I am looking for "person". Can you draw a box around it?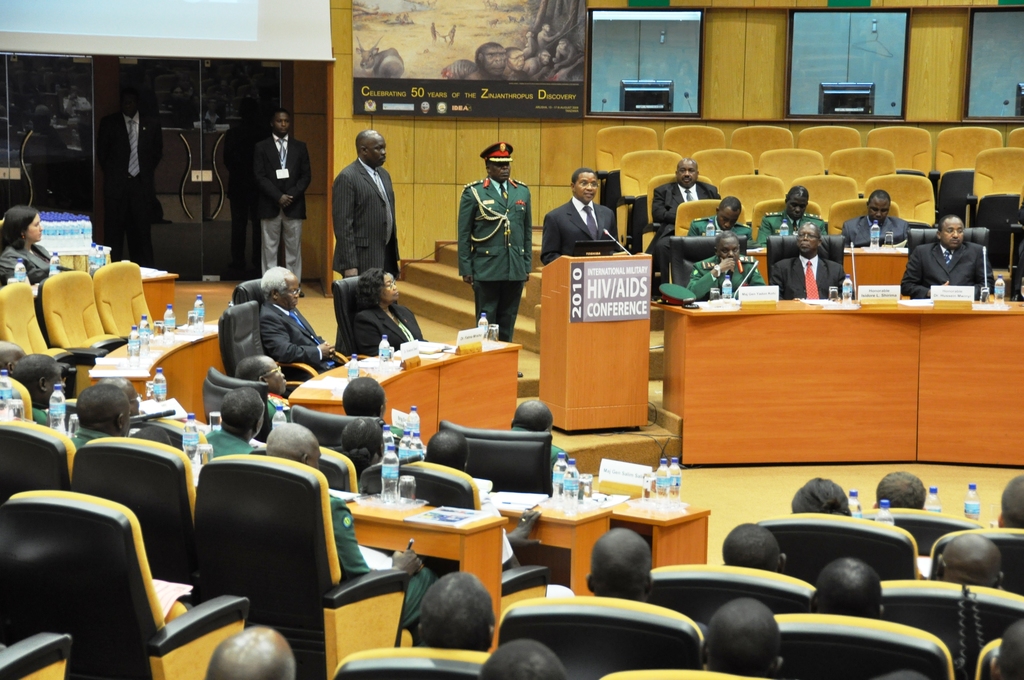
Sure, the bounding box is <region>452, 131, 536, 349</region>.
